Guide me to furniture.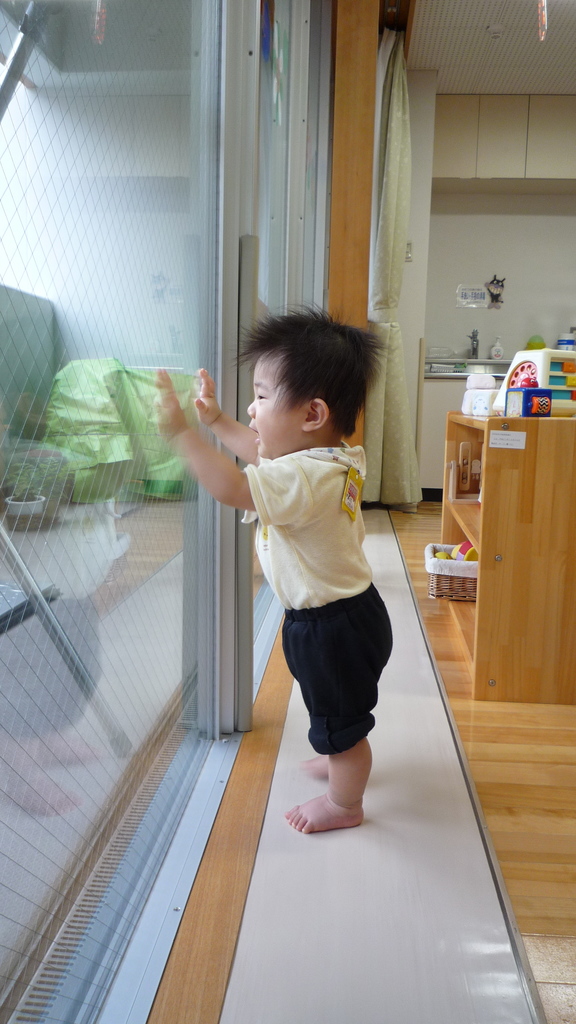
Guidance: rect(431, 412, 575, 698).
